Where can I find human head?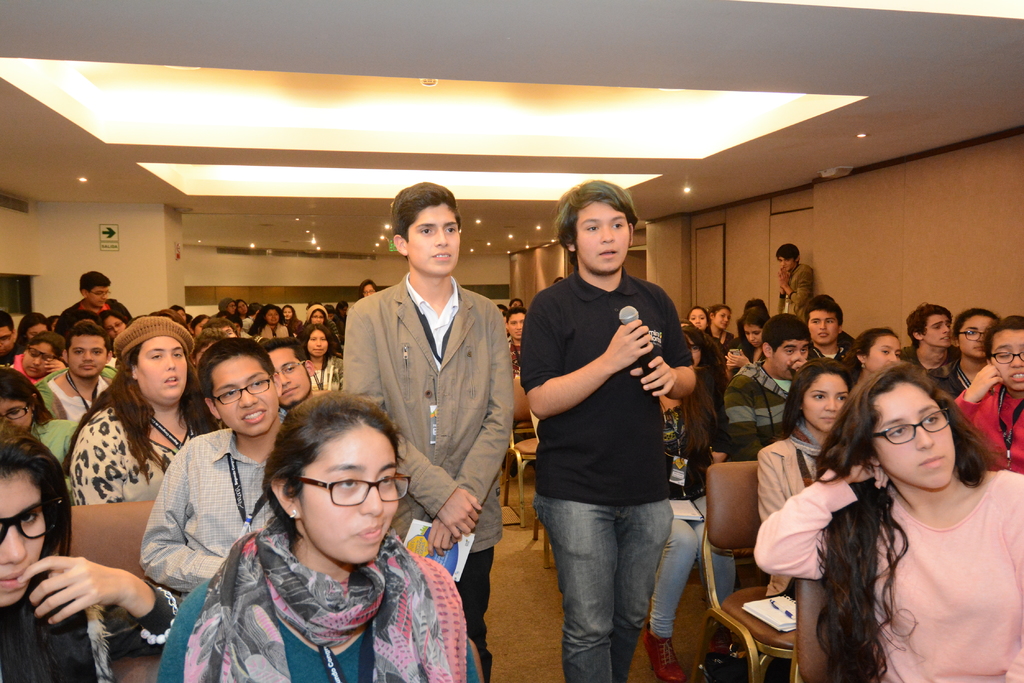
You can find it at Rect(0, 365, 38, 432).
